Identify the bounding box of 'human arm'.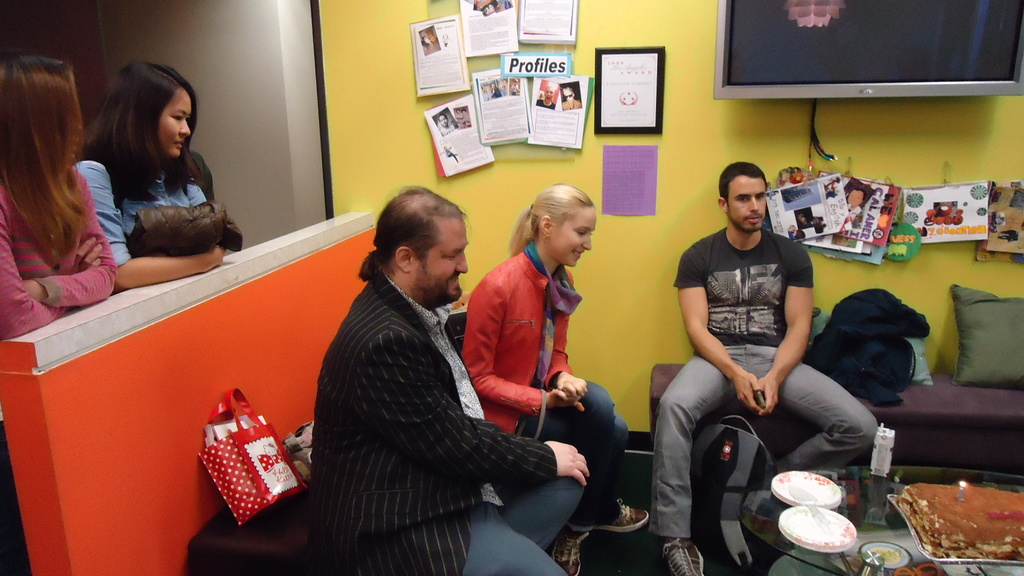
region(20, 175, 115, 307).
